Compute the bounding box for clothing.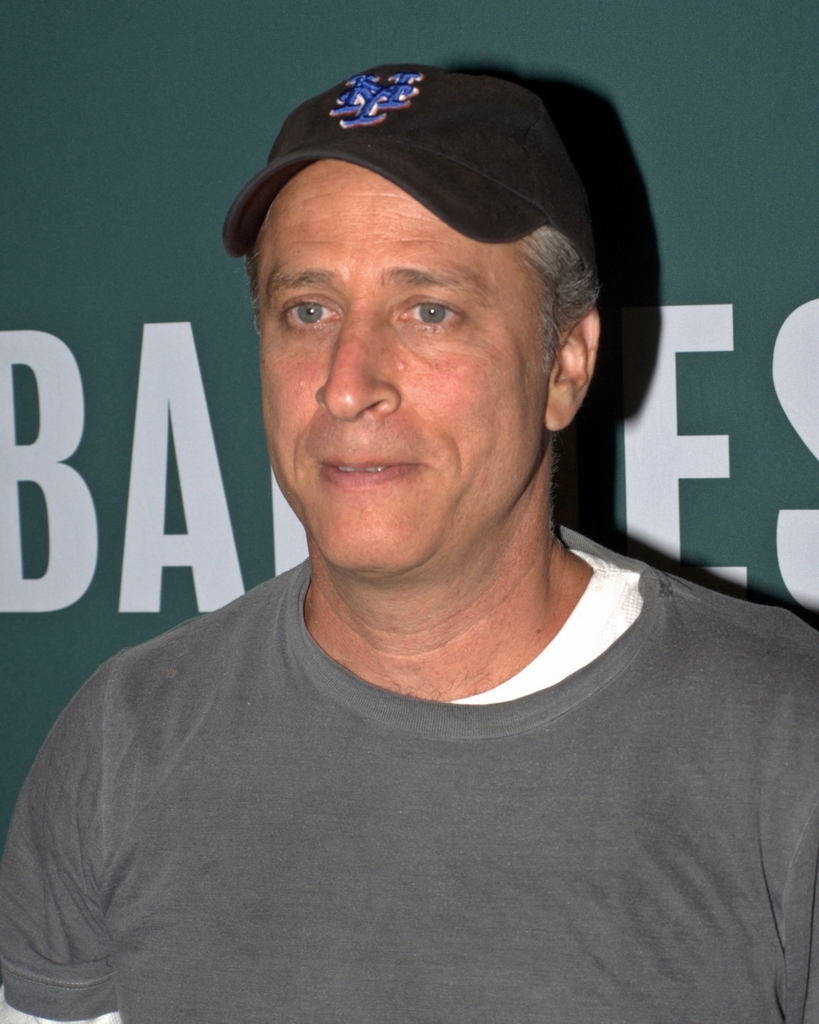
crop(0, 510, 818, 1020).
